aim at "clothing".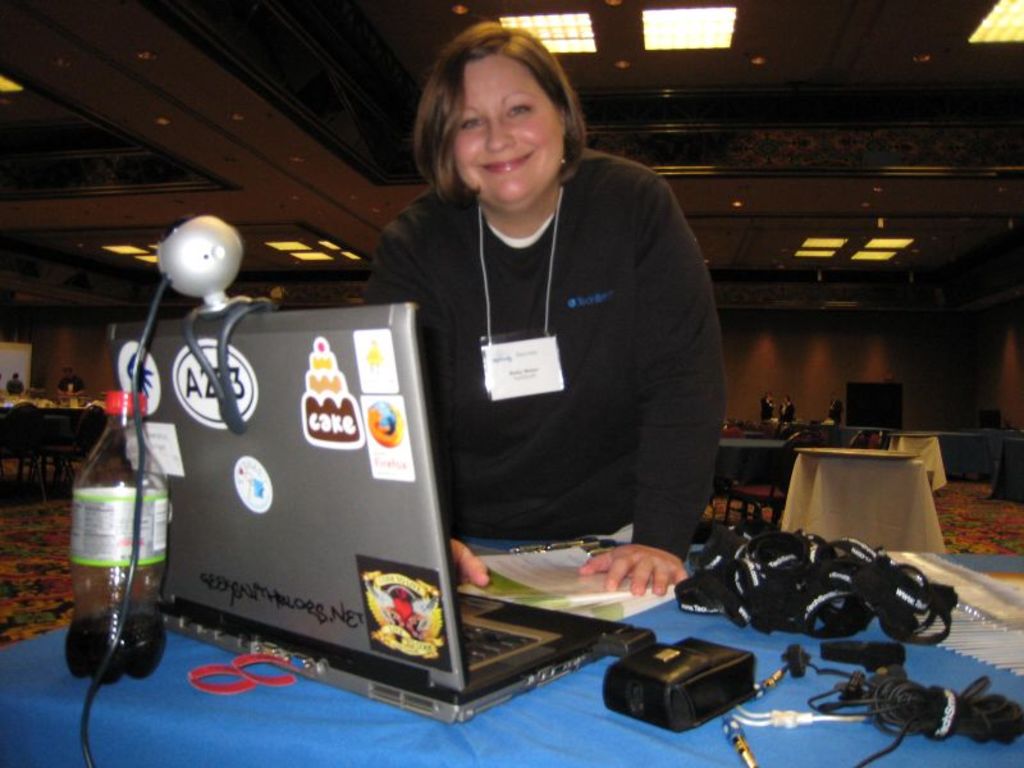
Aimed at 760 397 774 422.
